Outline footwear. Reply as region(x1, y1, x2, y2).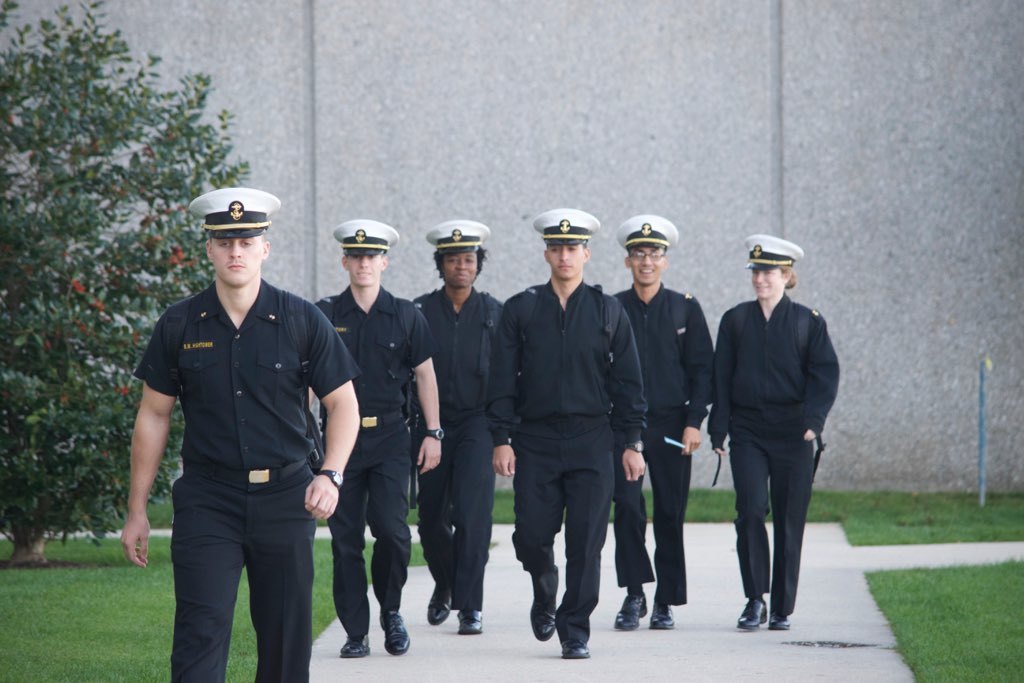
region(458, 608, 482, 633).
